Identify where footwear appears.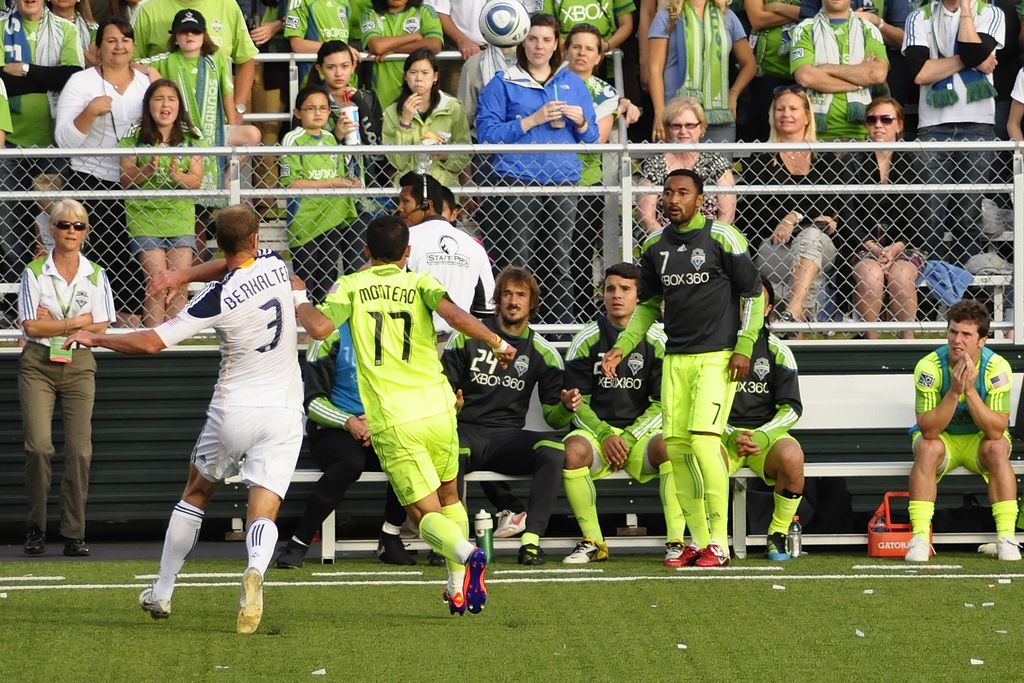
Appears at bbox=[237, 564, 265, 635].
